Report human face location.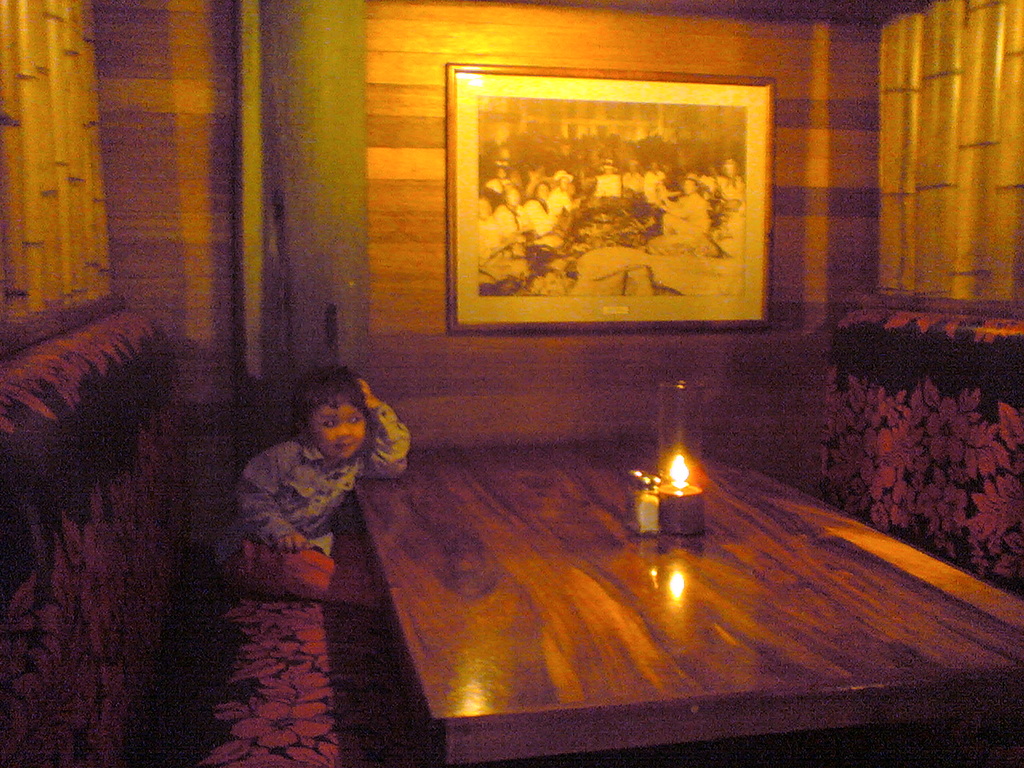
Report: (301, 401, 370, 461).
